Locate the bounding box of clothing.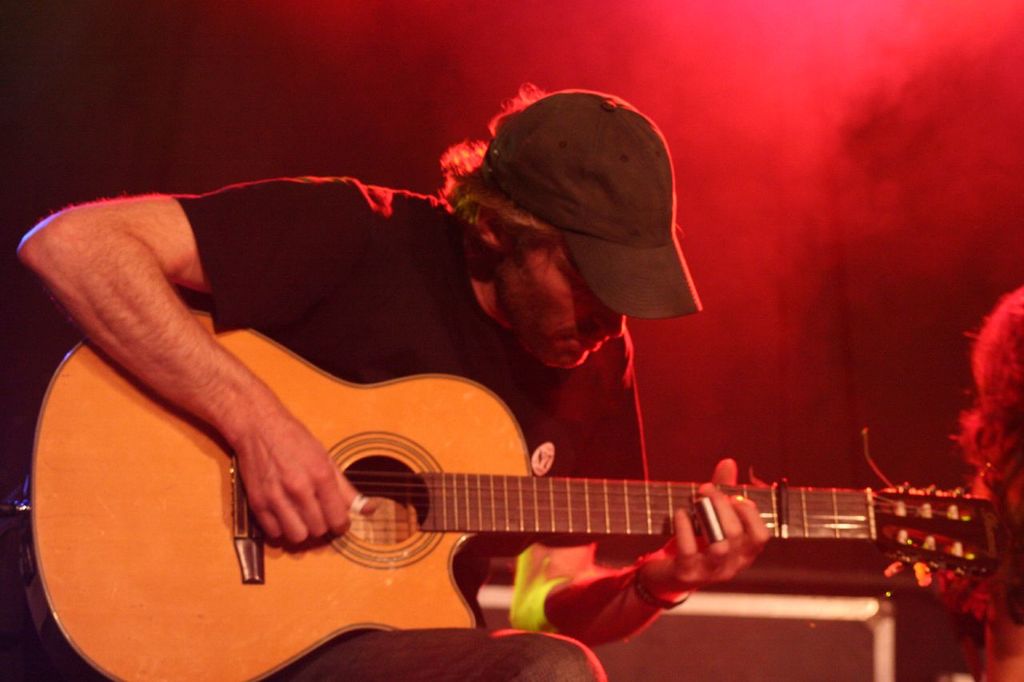
Bounding box: bbox(166, 171, 654, 681).
